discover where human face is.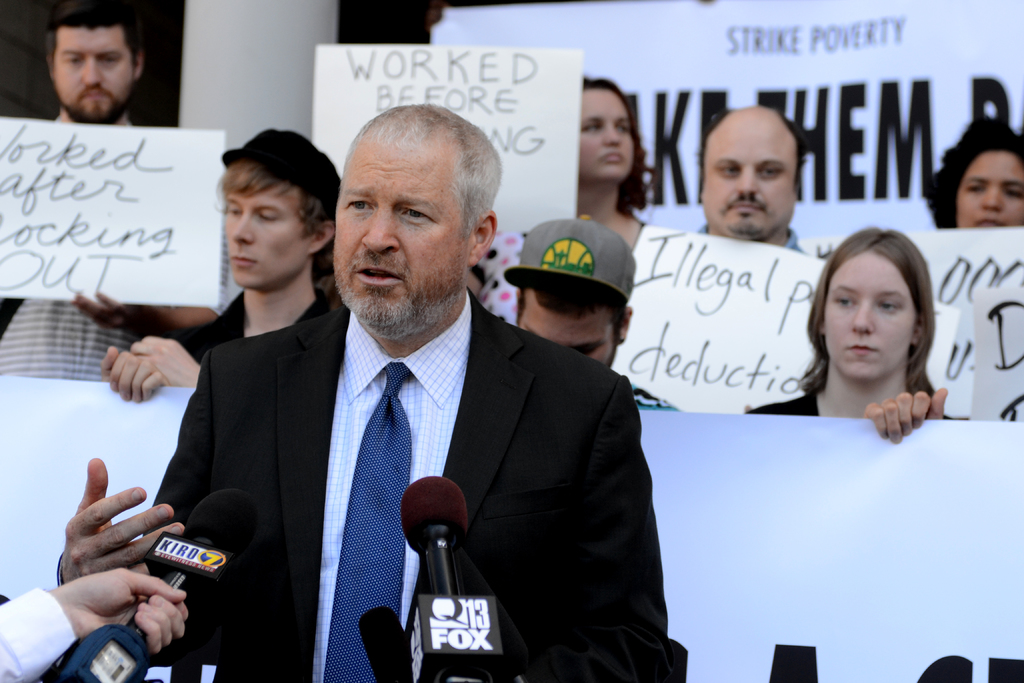
Discovered at <box>520,285,616,365</box>.
